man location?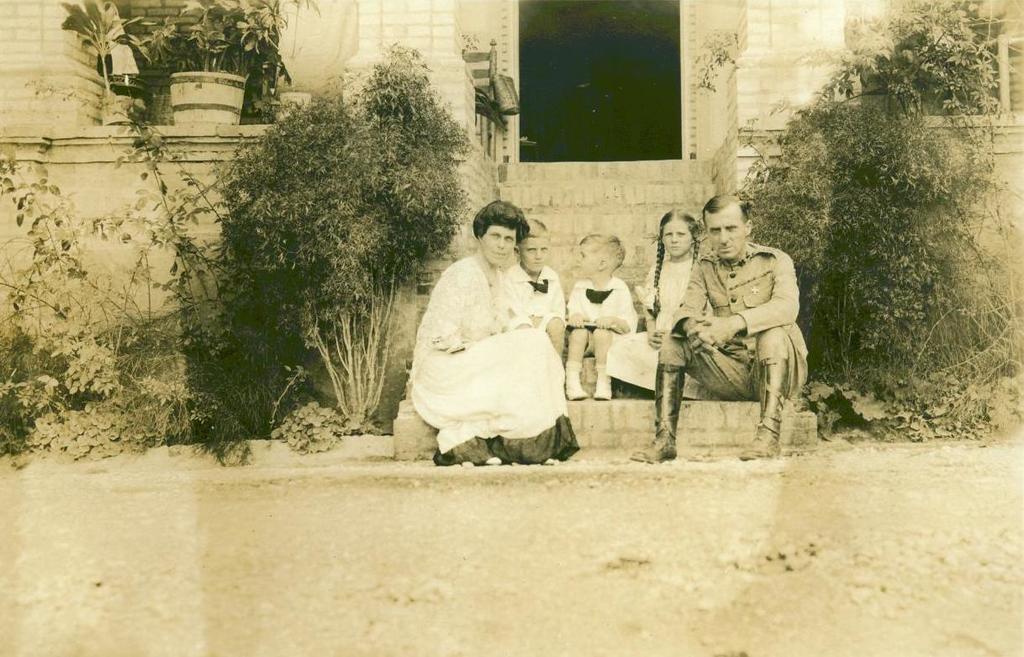
{"left": 651, "top": 196, "right": 814, "bottom": 465}
